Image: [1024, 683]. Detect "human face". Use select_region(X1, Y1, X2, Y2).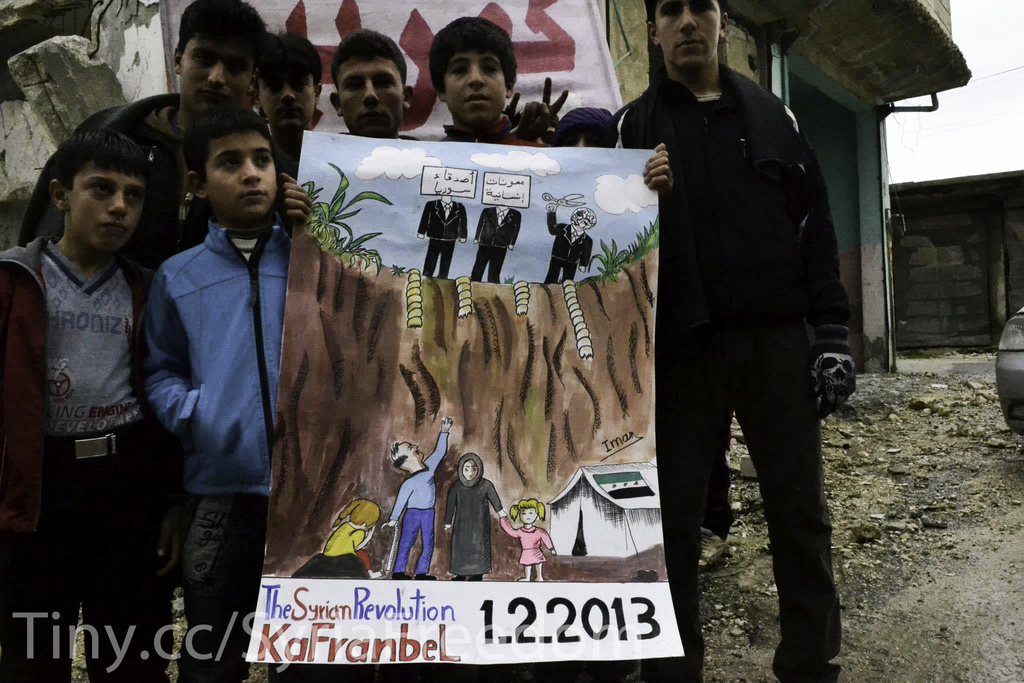
select_region(440, 50, 509, 130).
